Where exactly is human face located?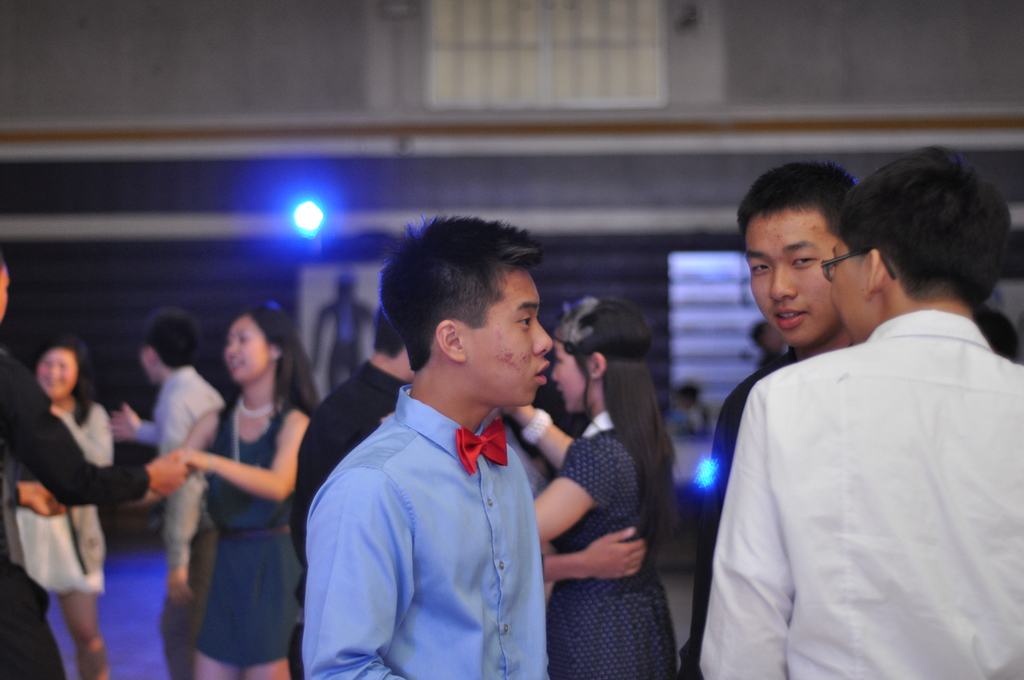
Its bounding box is pyautogui.locateOnScreen(0, 267, 10, 324).
